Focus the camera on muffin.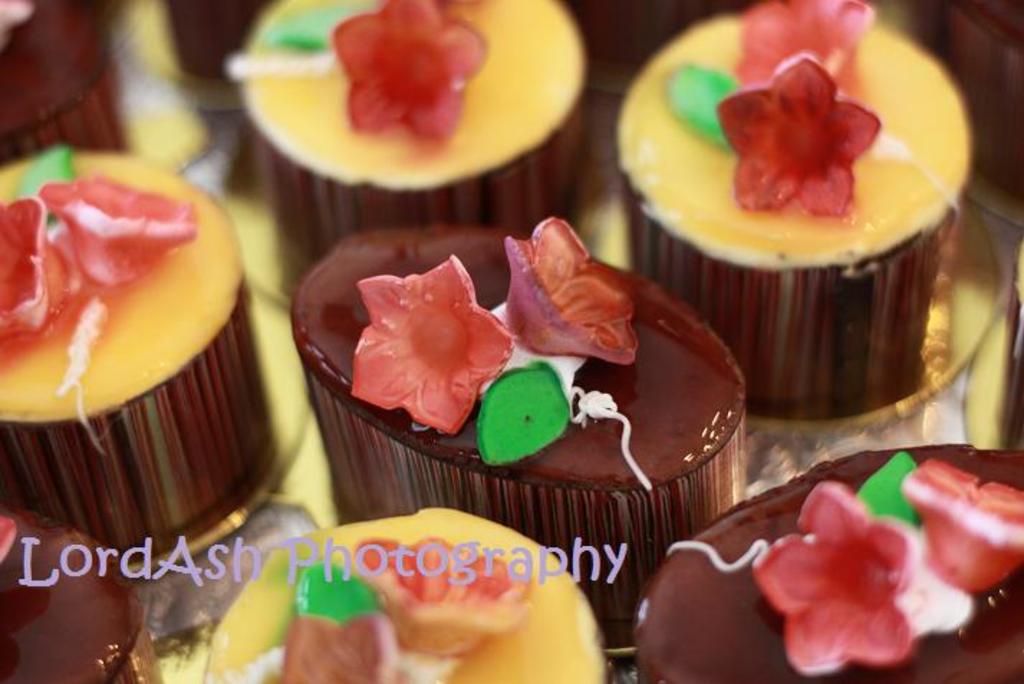
Focus region: x1=625 y1=0 x2=968 y2=448.
